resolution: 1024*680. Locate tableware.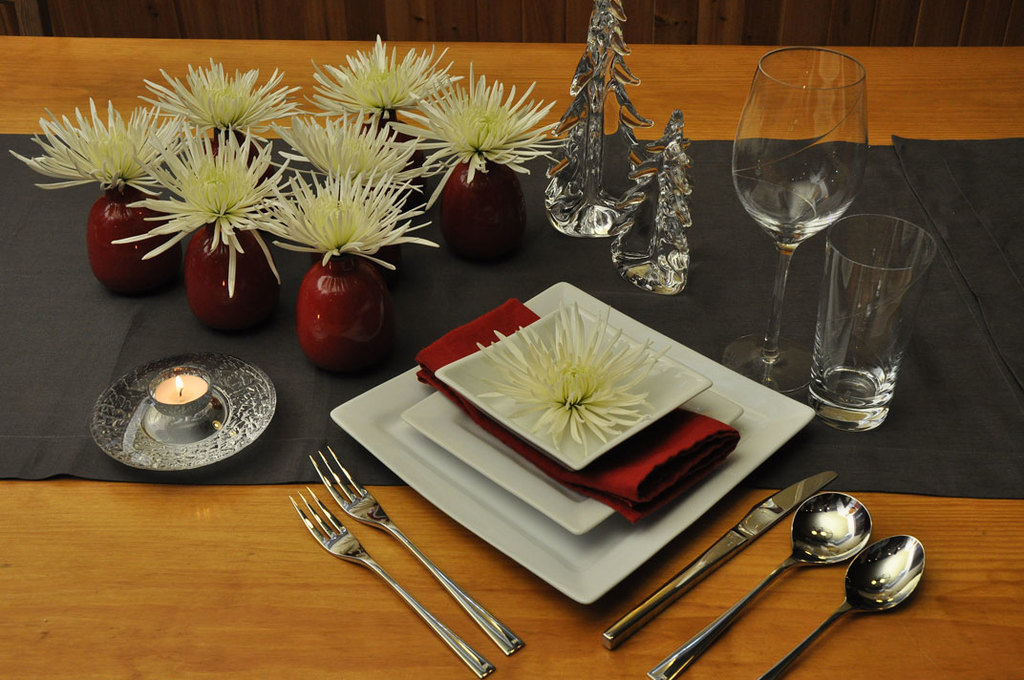
BBox(309, 440, 524, 654).
